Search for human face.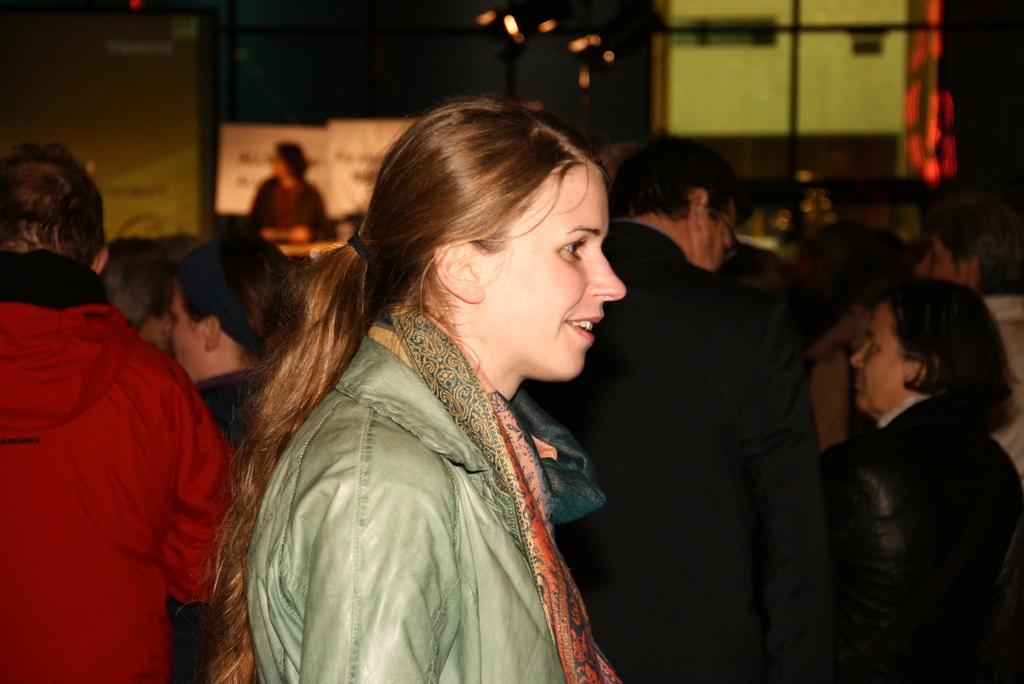
Found at 850, 304, 910, 414.
